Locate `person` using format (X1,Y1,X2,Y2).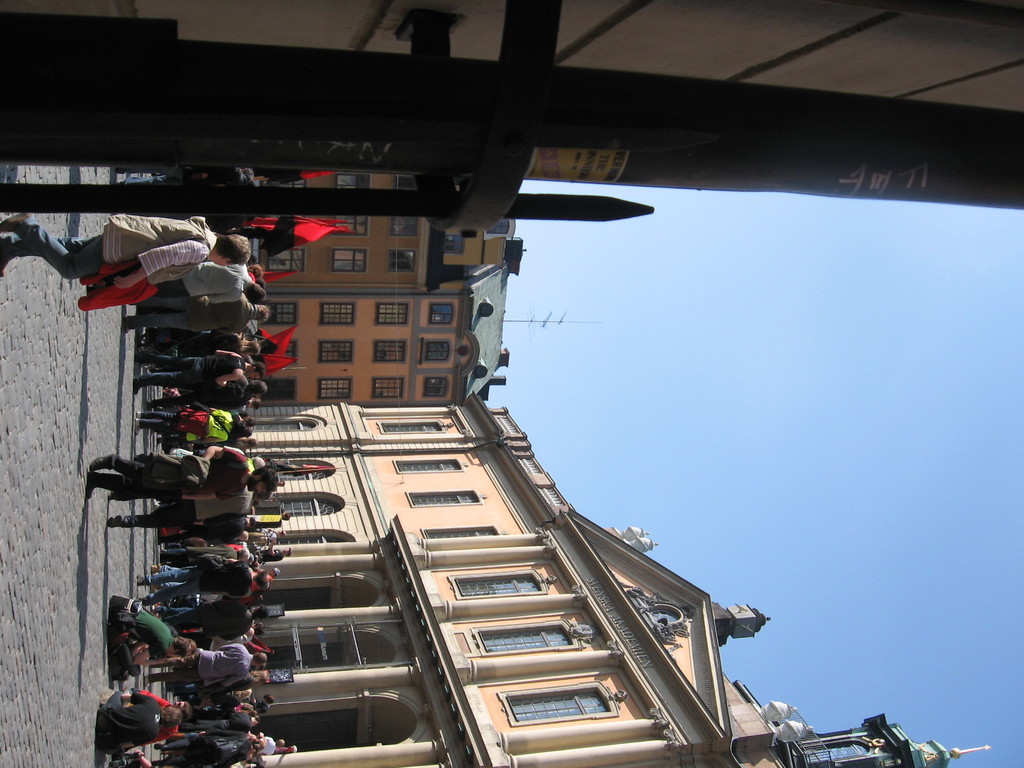
(132,539,275,569).
